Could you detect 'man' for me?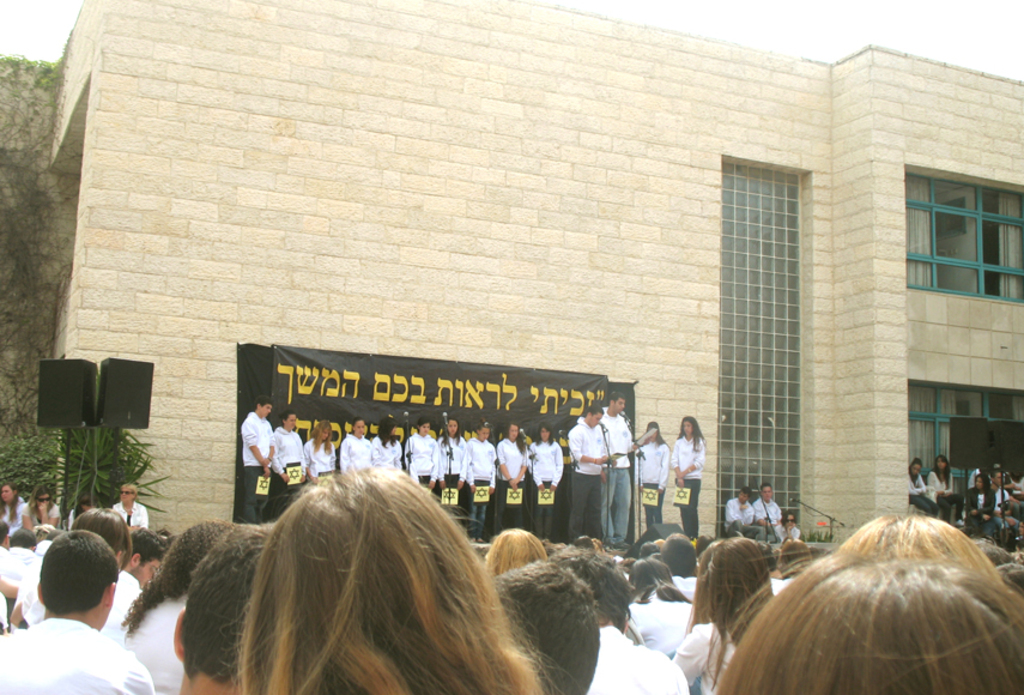
Detection result: left=601, top=392, right=660, bottom=549.
